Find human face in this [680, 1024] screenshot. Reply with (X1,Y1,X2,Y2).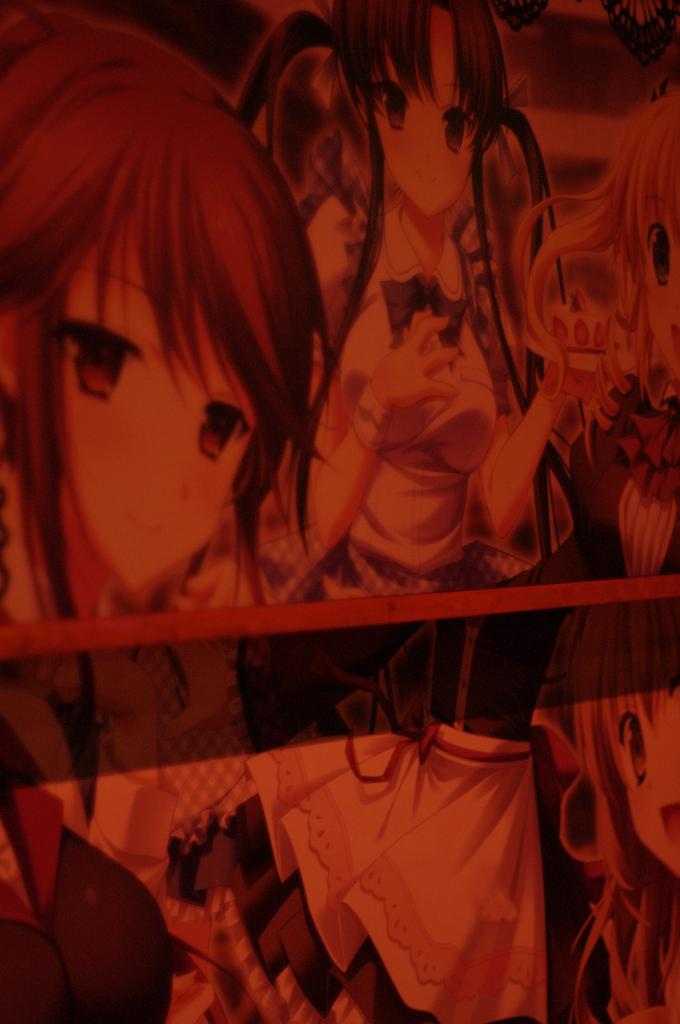
(52,220,255,594).
